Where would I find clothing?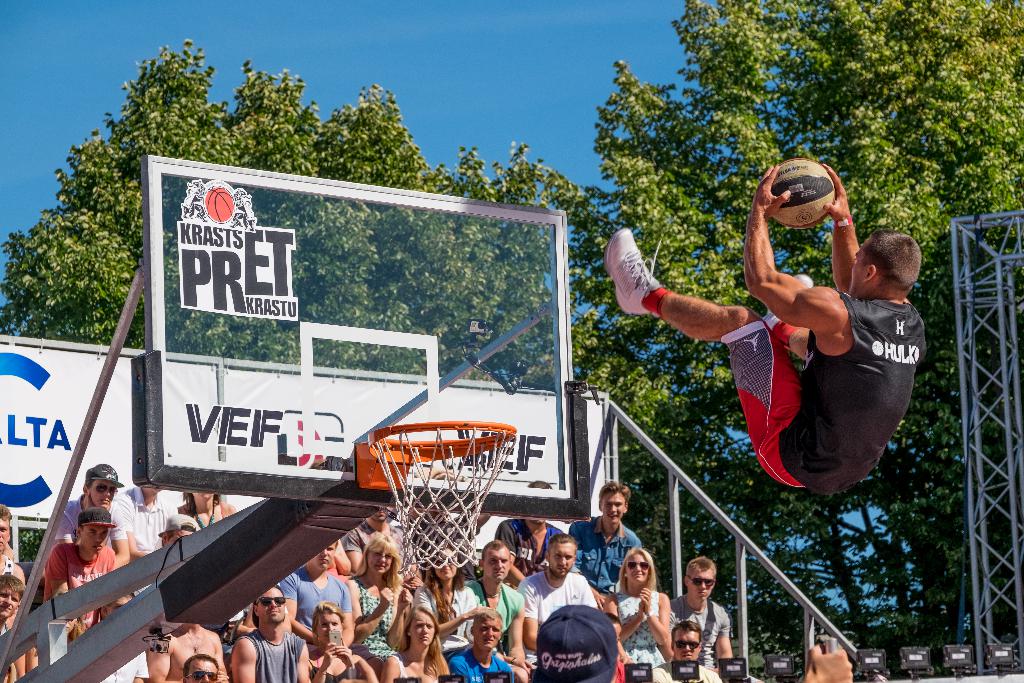
At bbox(459, 568, 529, 633).
